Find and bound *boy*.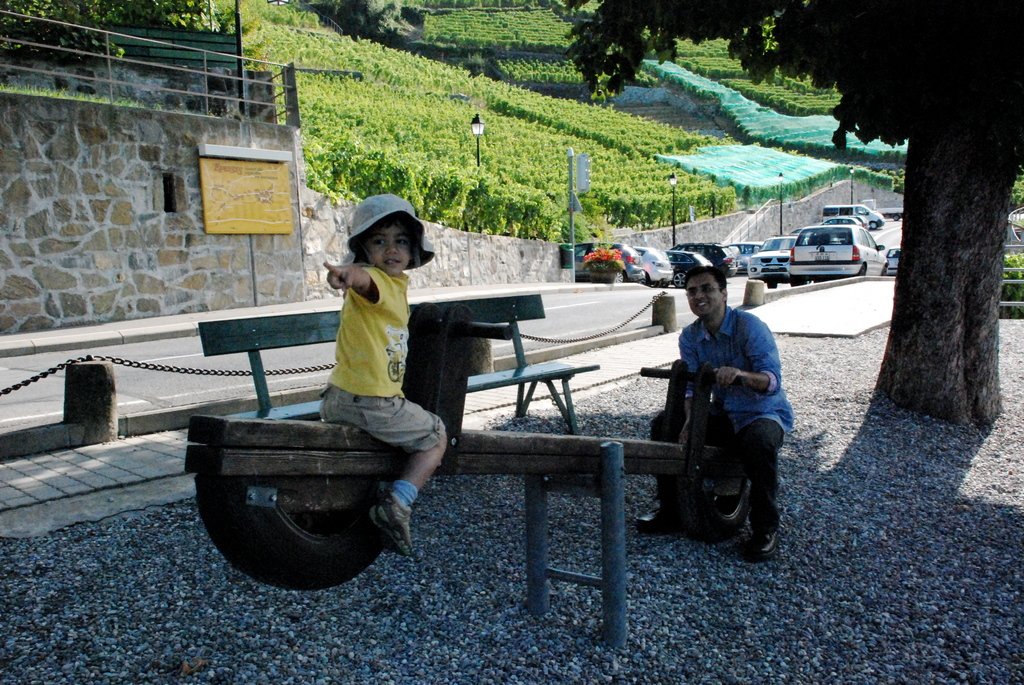
Bound: l=321, t=195, r=446, b=553.
